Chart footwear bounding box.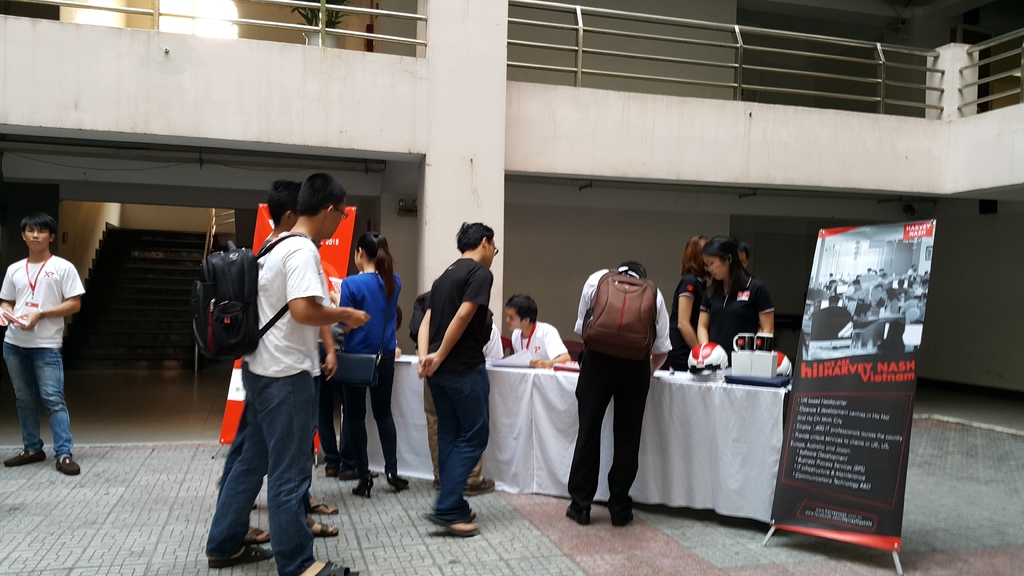
Charted: 324:463:332:479.
